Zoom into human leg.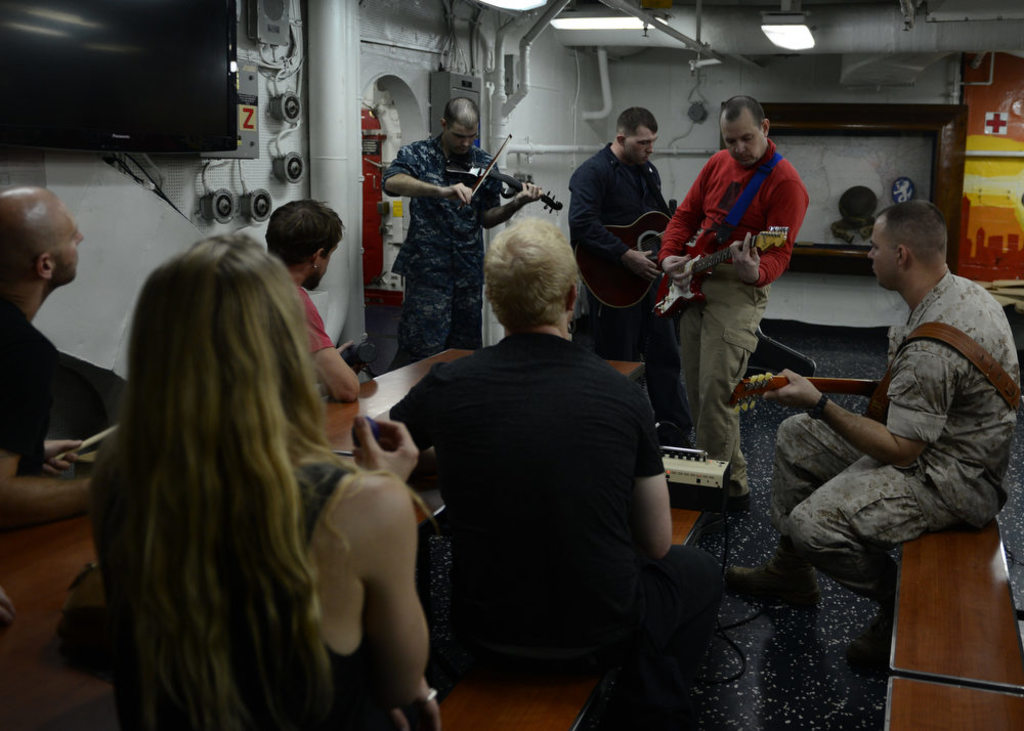
Zoom target: <region>407, 267, 442, 356</region>.
